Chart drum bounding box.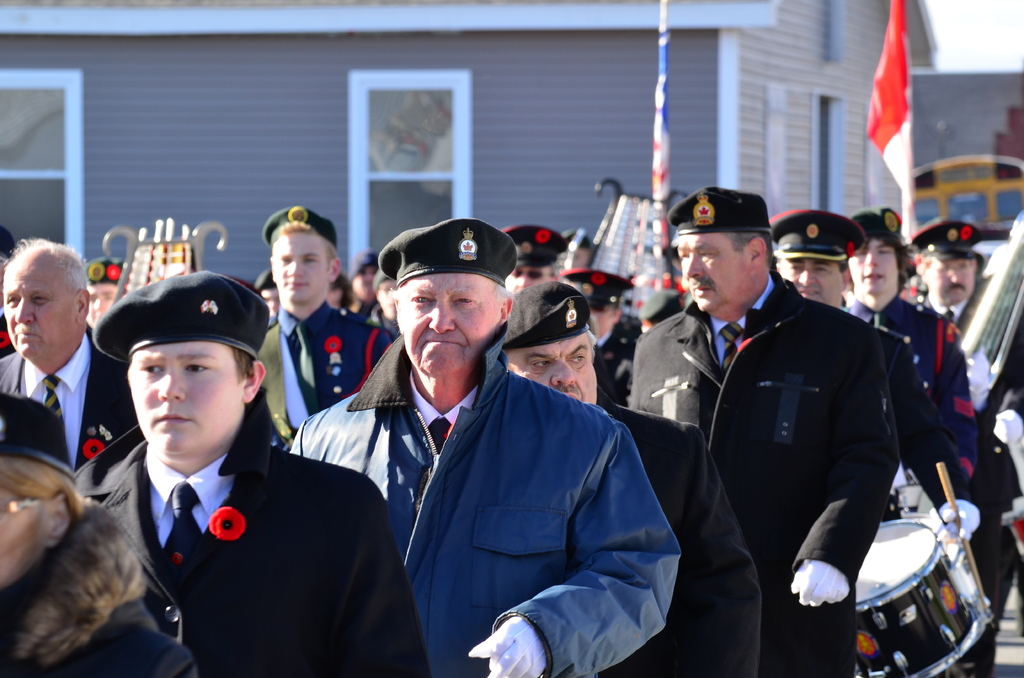
Charted: <region>834, 474, 1001, 665</region>.
